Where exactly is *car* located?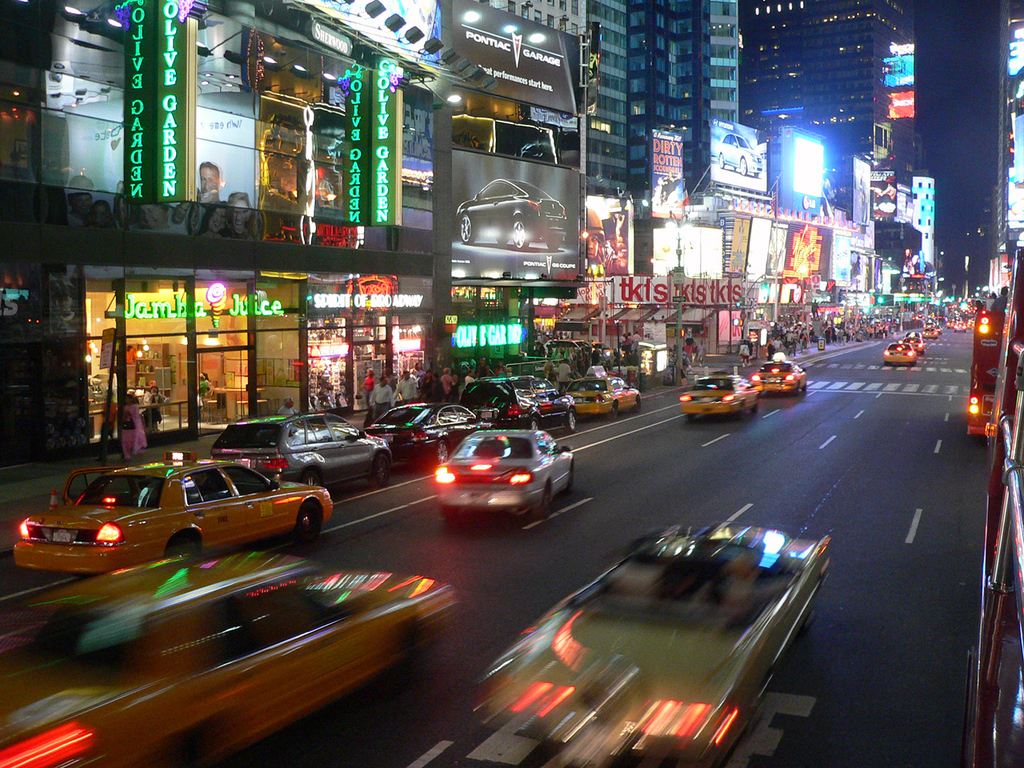
Its bounding box is region(681, 374, 761, 418).
